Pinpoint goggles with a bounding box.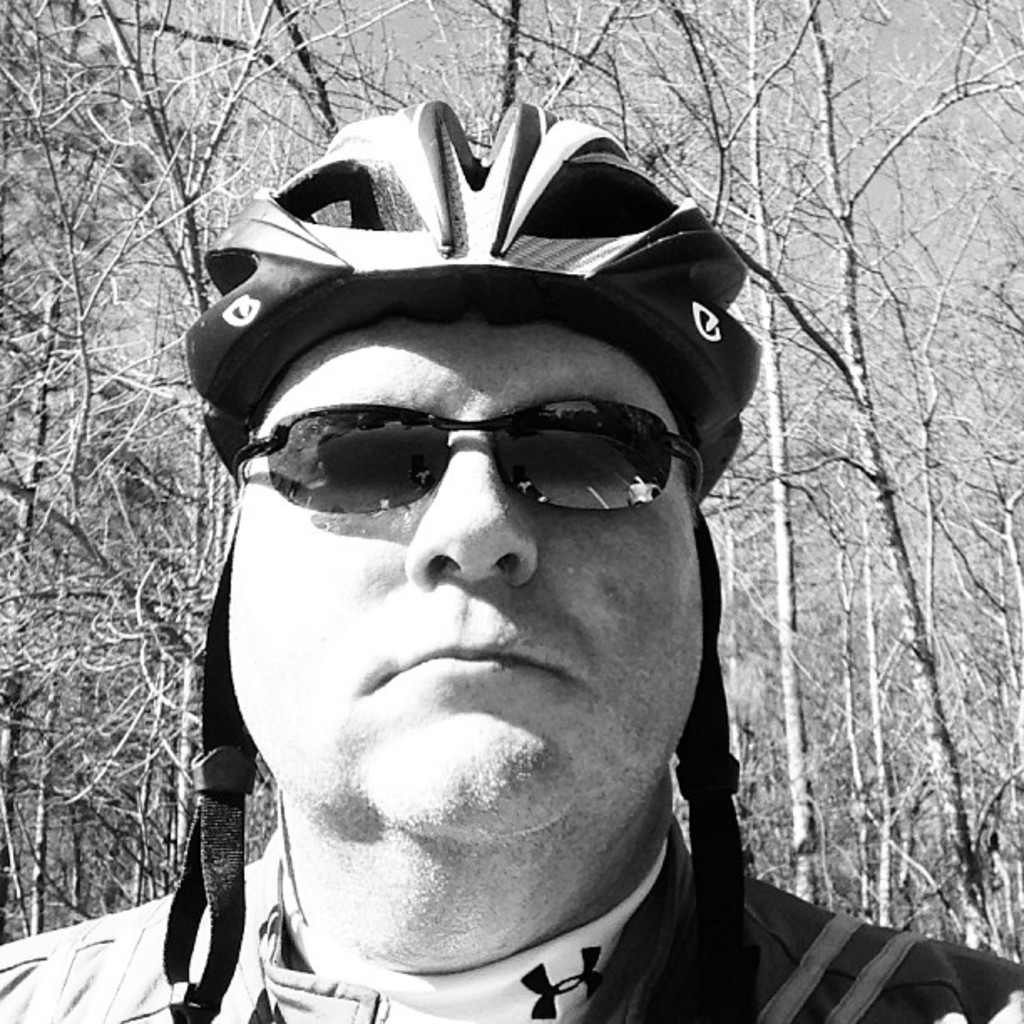
bbox=[224, 385, 709, 537].
